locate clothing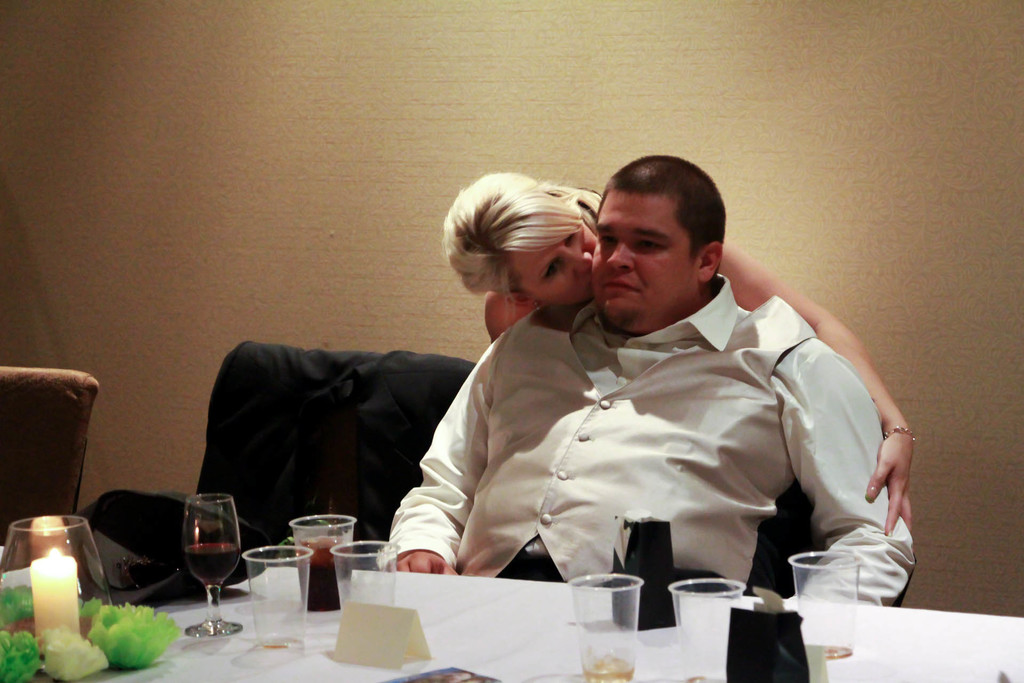
393, 251, 920, 623
